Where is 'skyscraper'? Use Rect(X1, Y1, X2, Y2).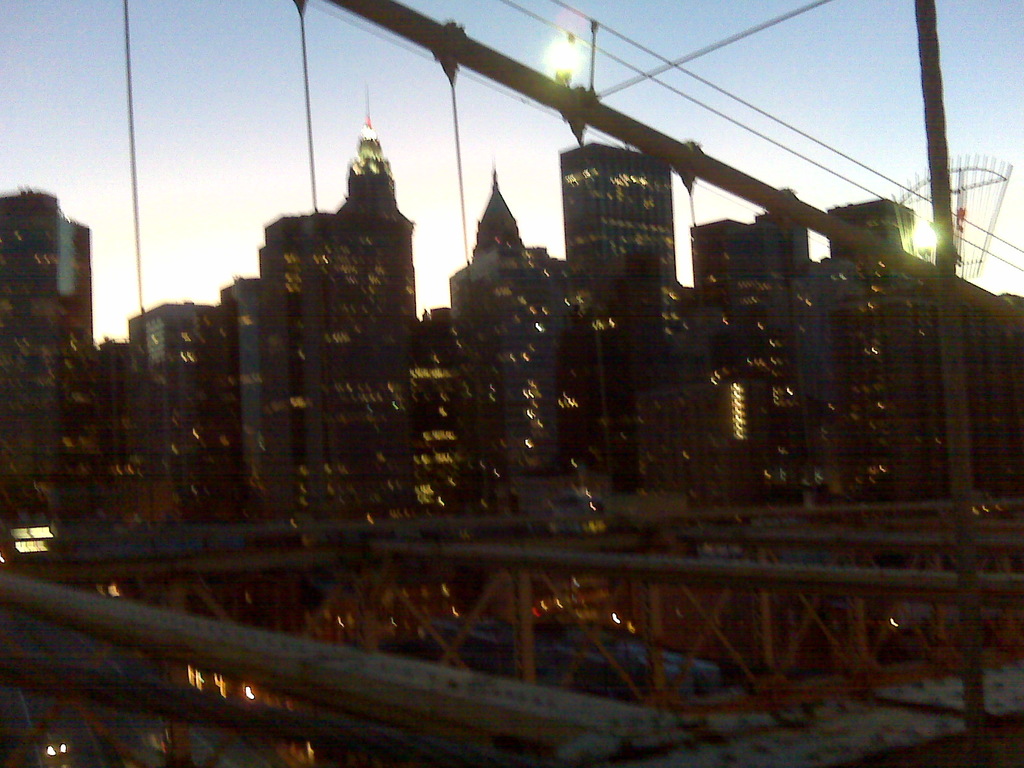
Rect(198, 101, 438, 529).
